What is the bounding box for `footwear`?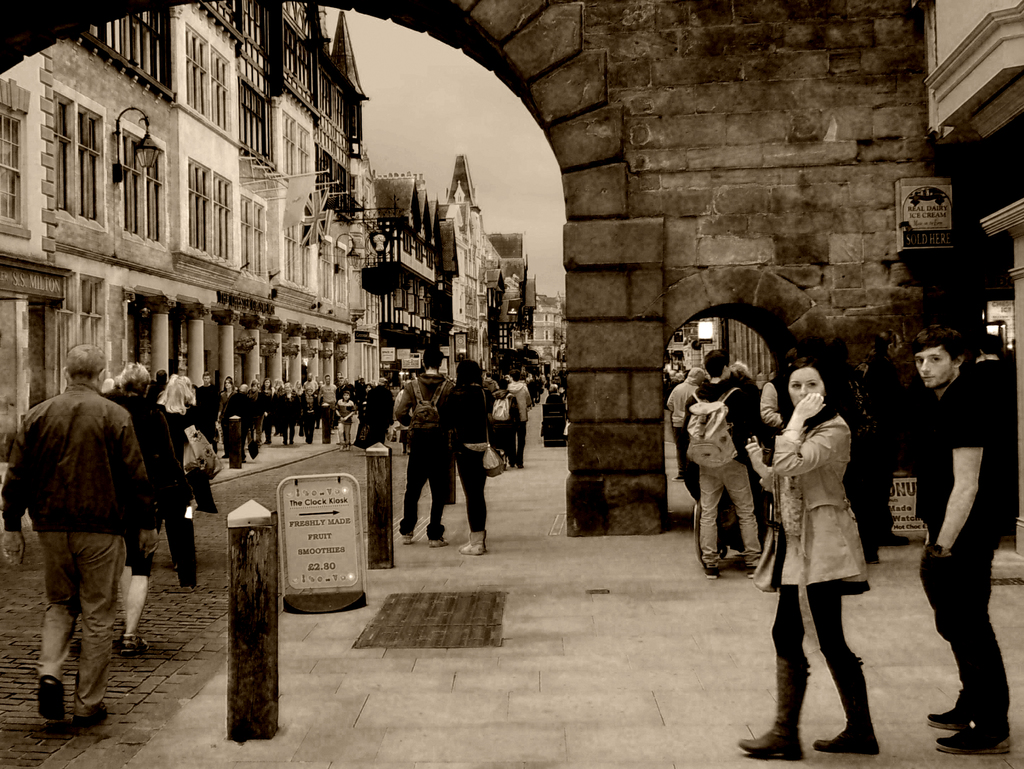
x1=739, y1=661, x2=805, y2=759.
